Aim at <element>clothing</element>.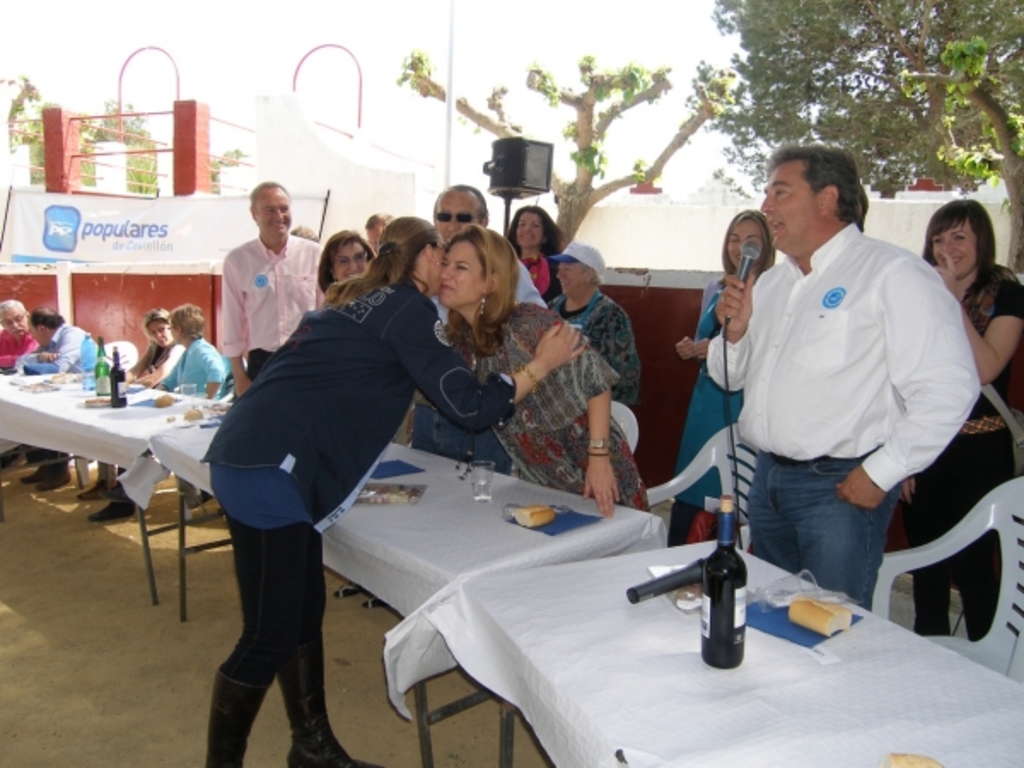
Aimed at crop(111, 335, 222, 507).
